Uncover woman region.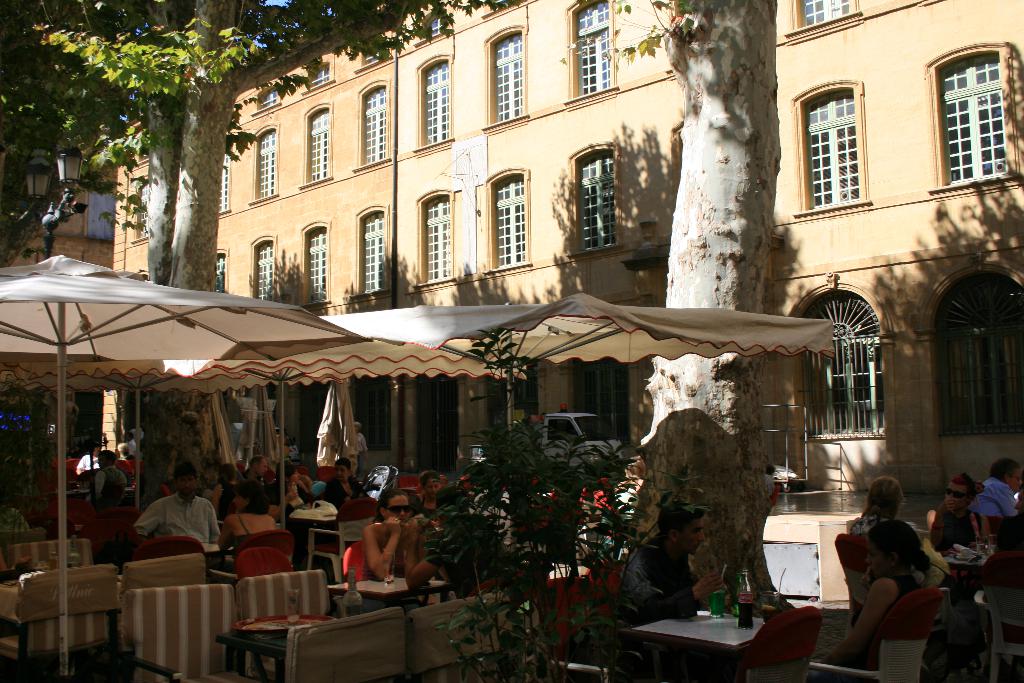
Uncovered: region(216, 479, 278, 572).
